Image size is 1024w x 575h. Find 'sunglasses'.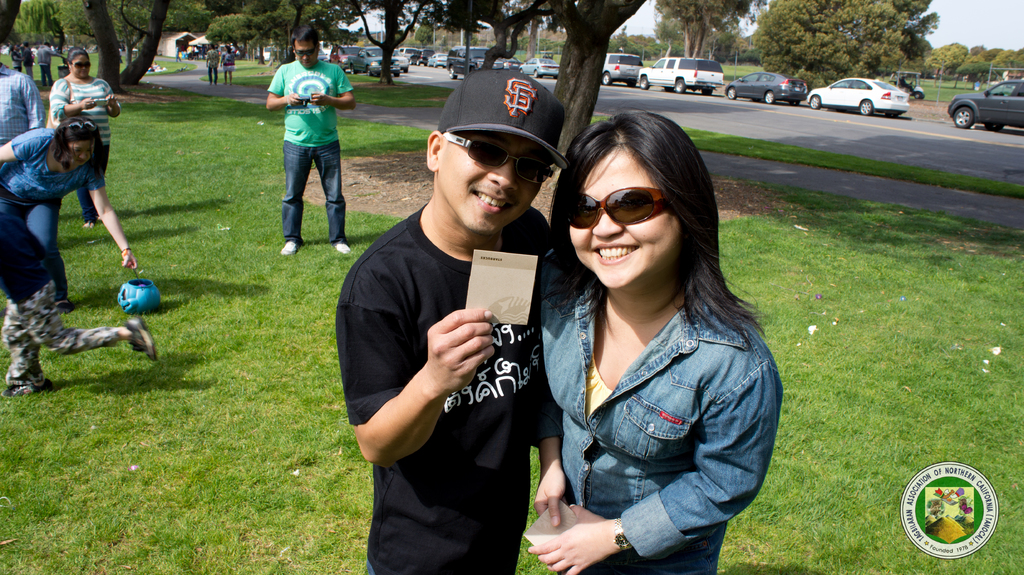
{"x1": 71, "y1": 60, "x2": 90, "y2": 69}.
